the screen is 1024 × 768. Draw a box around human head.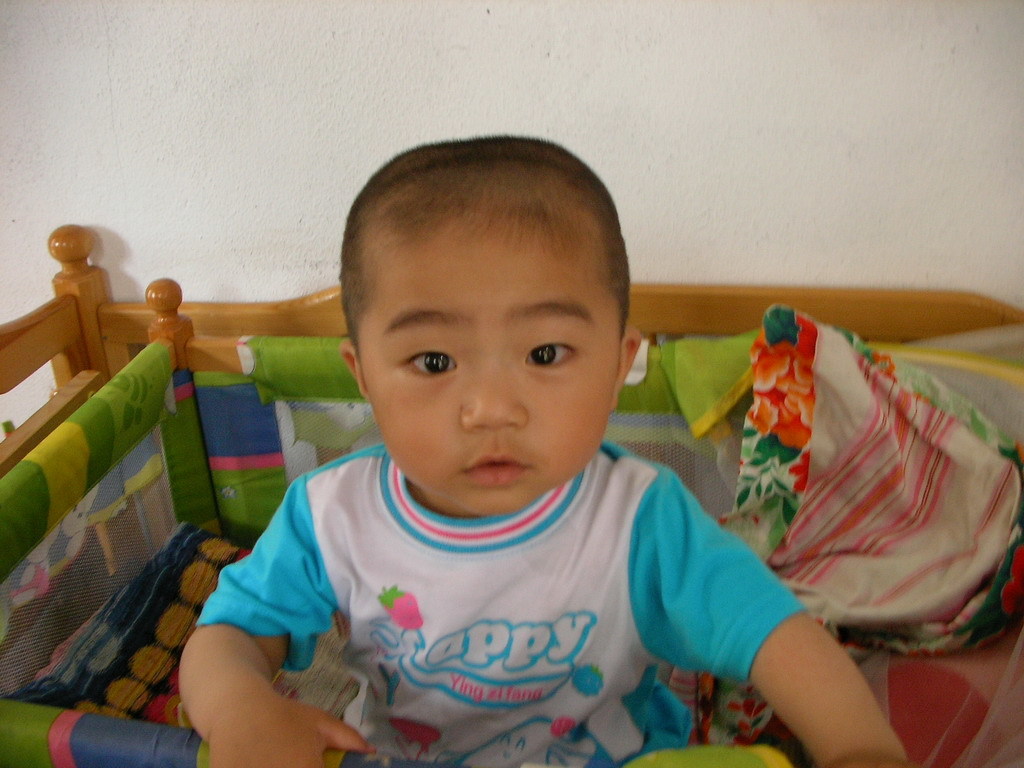
left=340, top=134, right=641, bottom=516.
